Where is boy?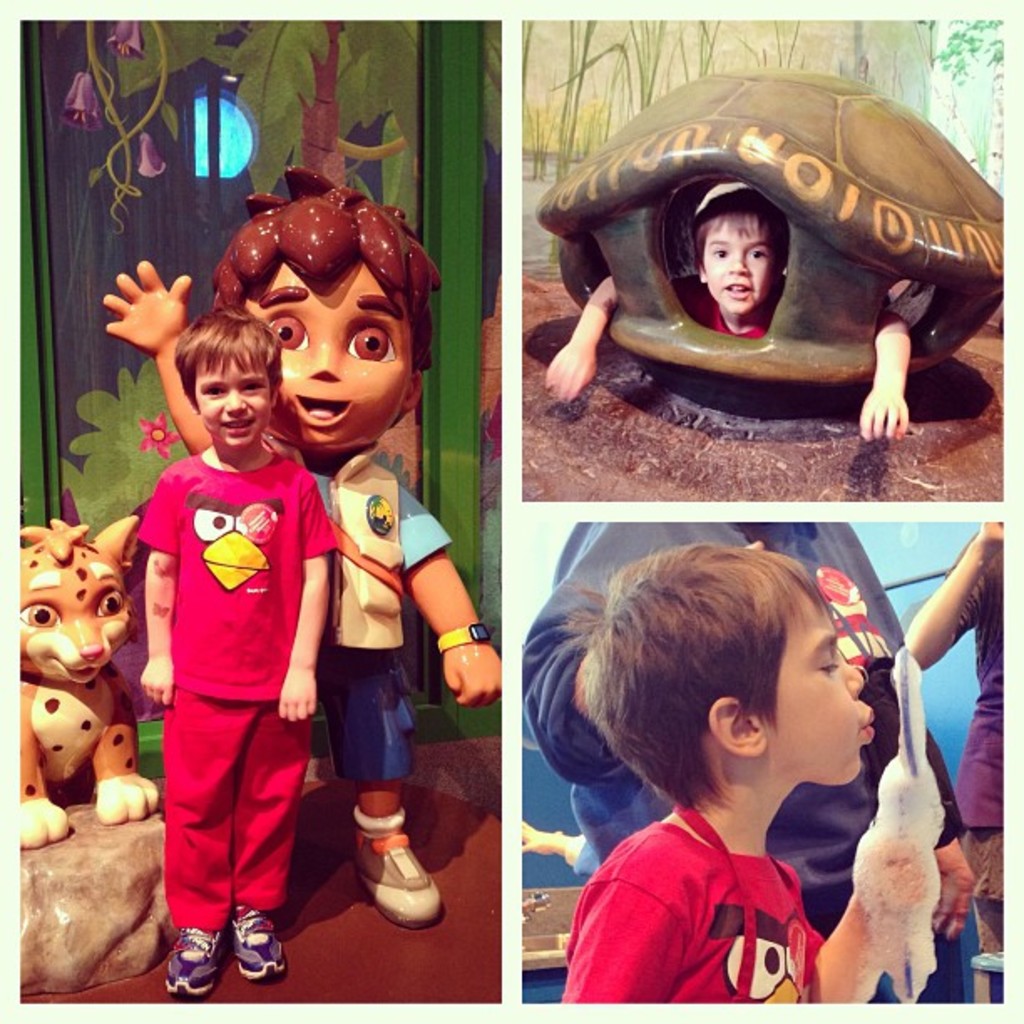
crop(529, 530, 957, 1023).
